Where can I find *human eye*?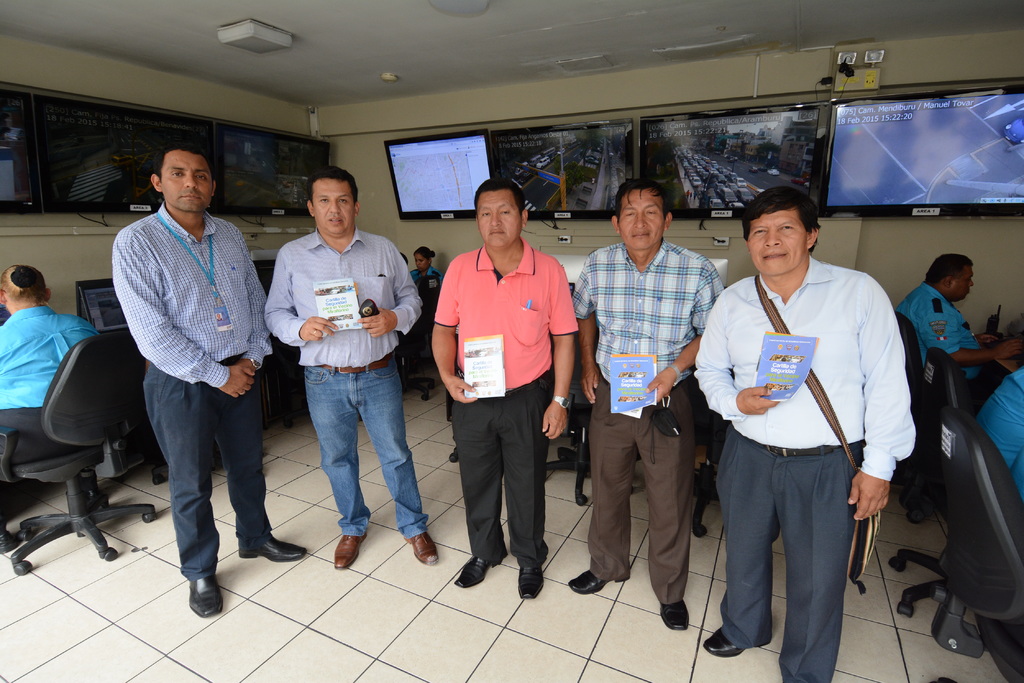
You can find it at [left=964, top=279, right=971, bottom=287].
